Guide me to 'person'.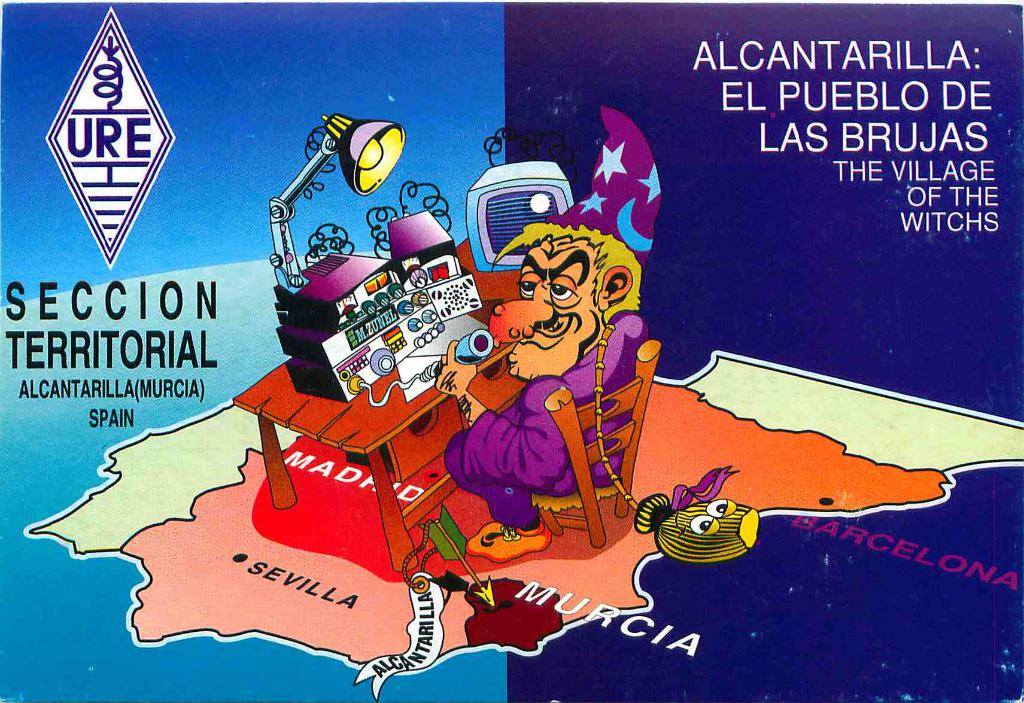
Guidance: box=[454, 117, 644, 544].
